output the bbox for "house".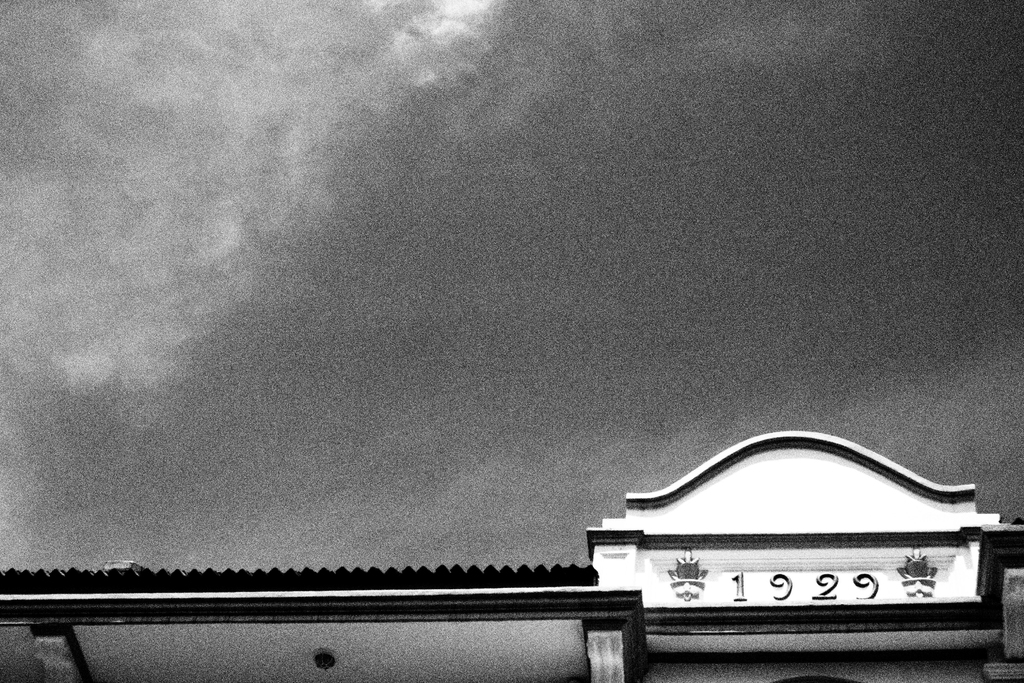
[left=0, top=429, right=1023, bottom=682].
